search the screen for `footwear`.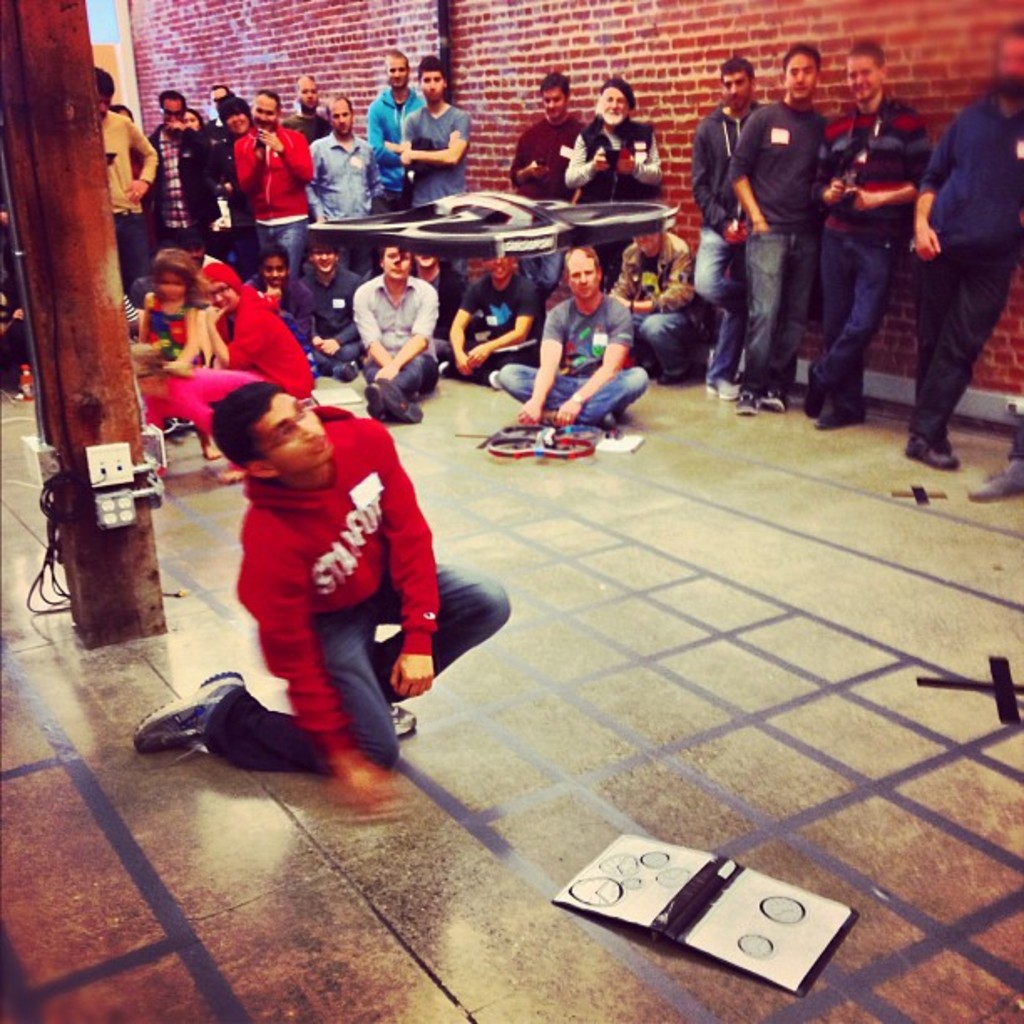
Found at l=438, t=355, r=455, b=381.
